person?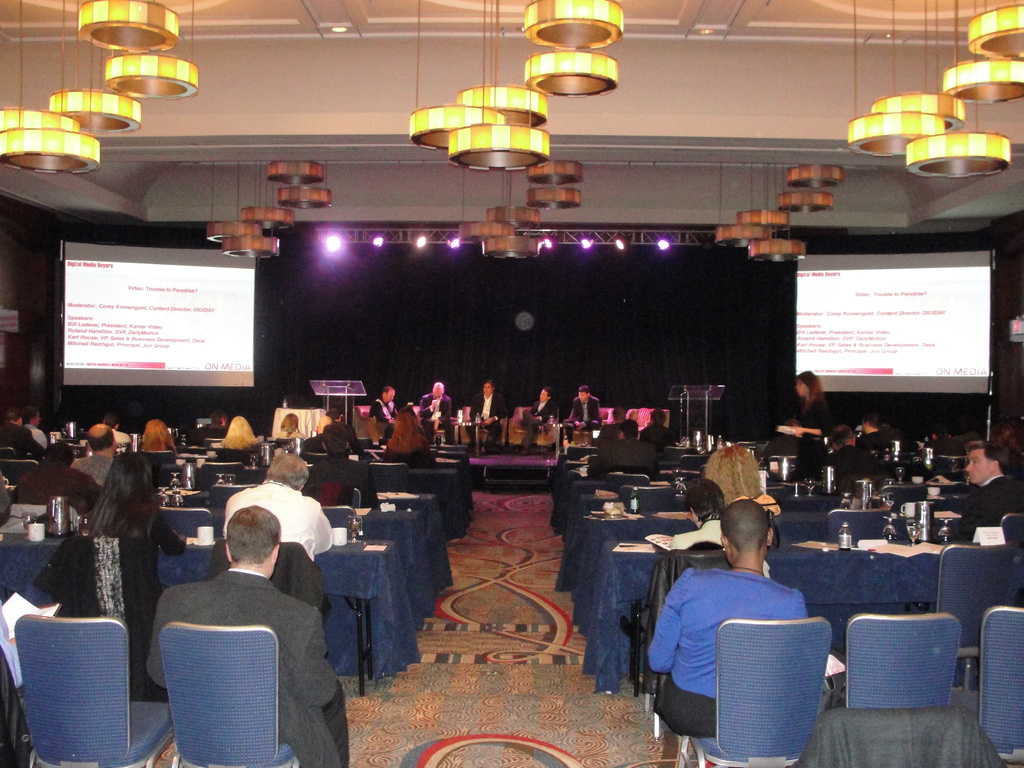
(469, 382, 506, 445)
